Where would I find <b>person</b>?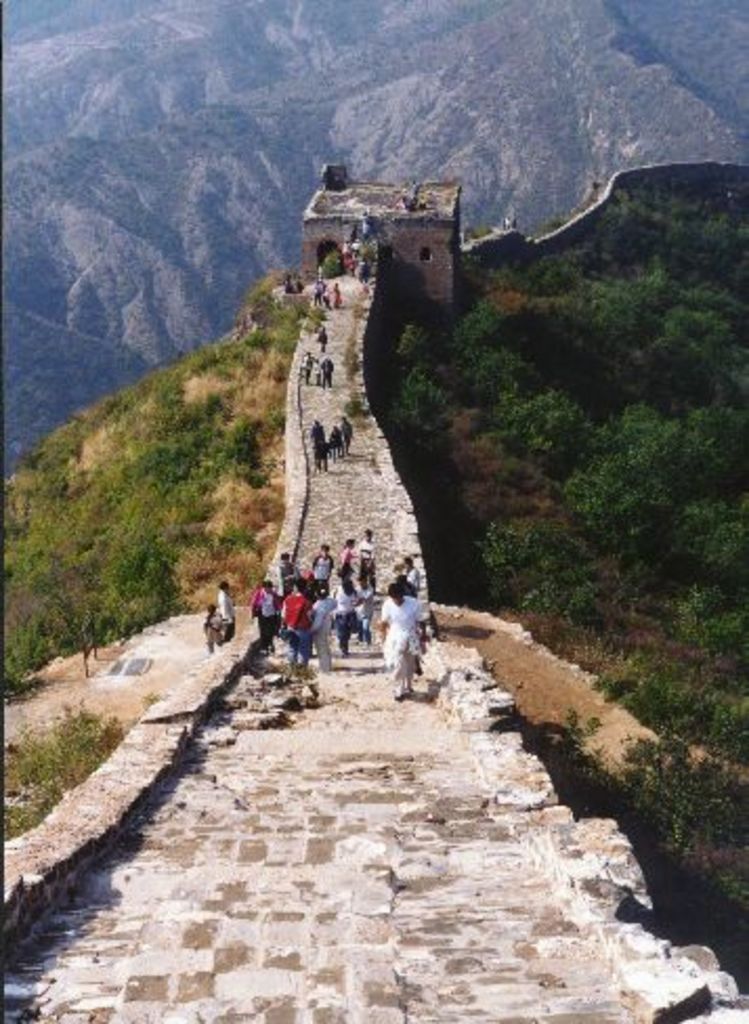
At bbox=[405, 558, 428, 590].
